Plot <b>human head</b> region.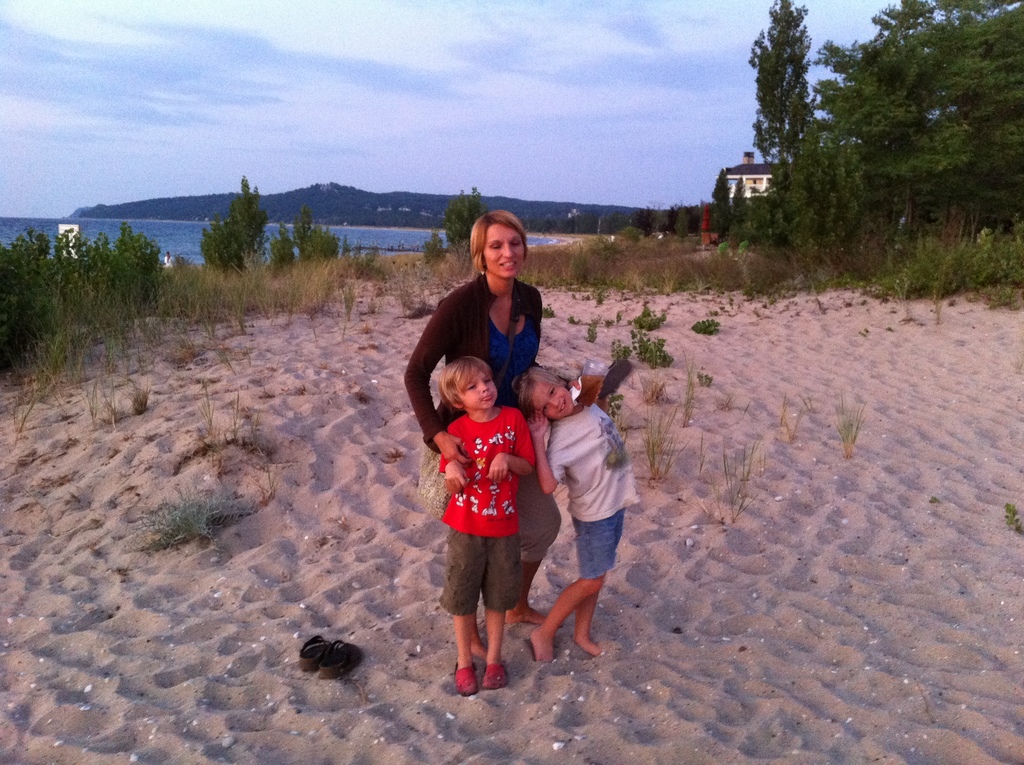
Plotted at {"left": 470, "top": 206, "right": 539, "bottom": 287}.
